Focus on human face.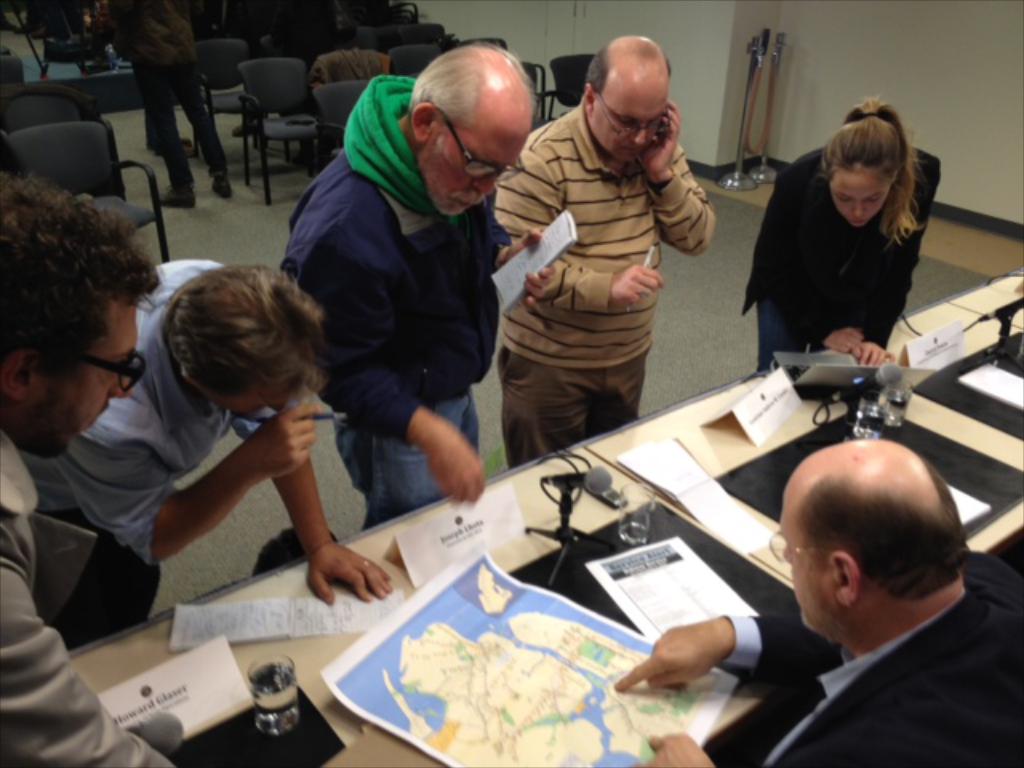
Focused at region(827, 163, 896, 219).
